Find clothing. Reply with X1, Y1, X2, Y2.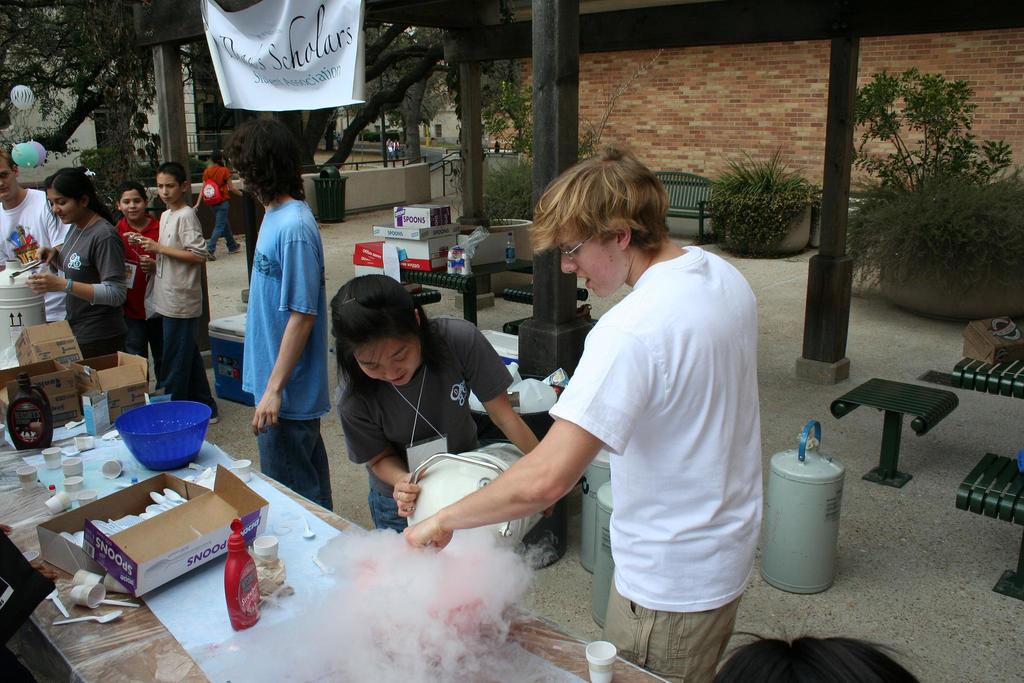
0, 176, 83, 313.
